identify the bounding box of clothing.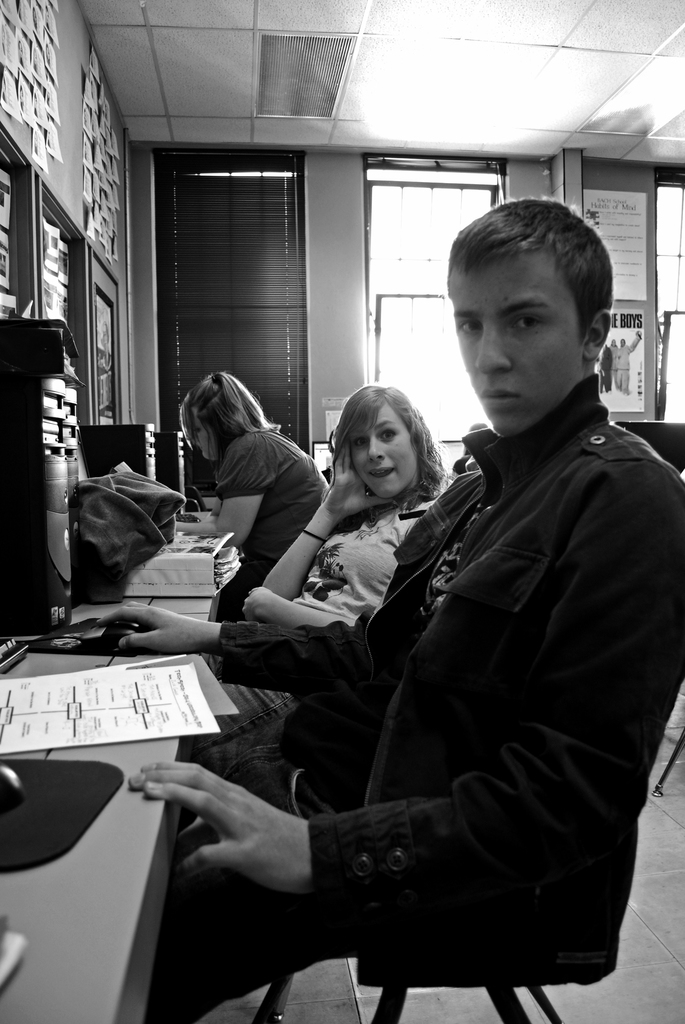
crop(176, 474, 444, 762).
